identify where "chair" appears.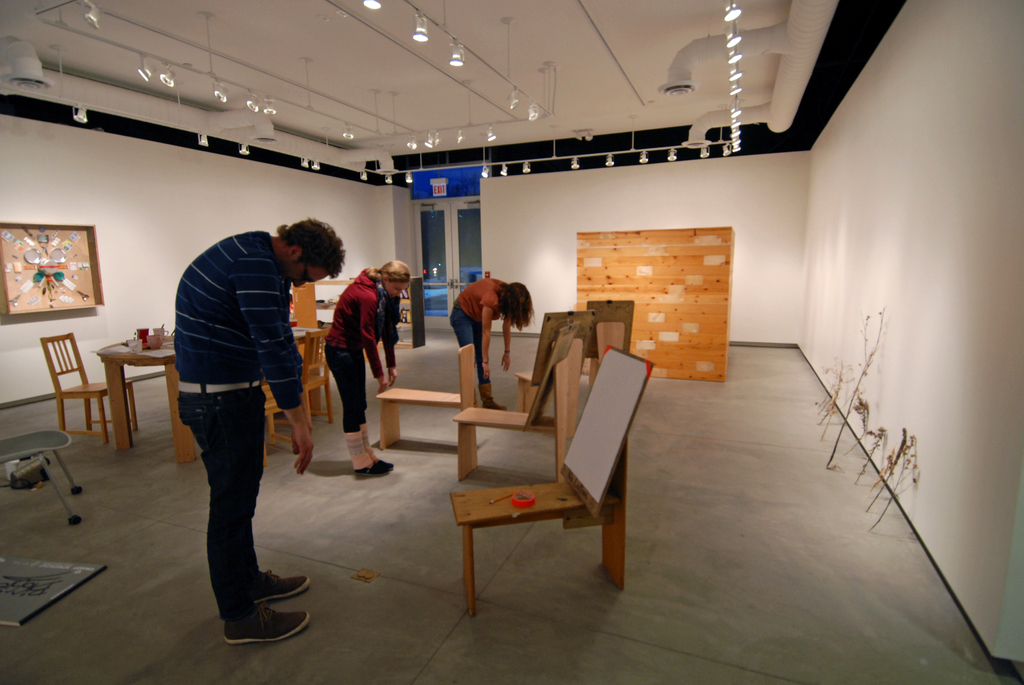
Appears at left=510, top=309, right=577, bottom=431.
